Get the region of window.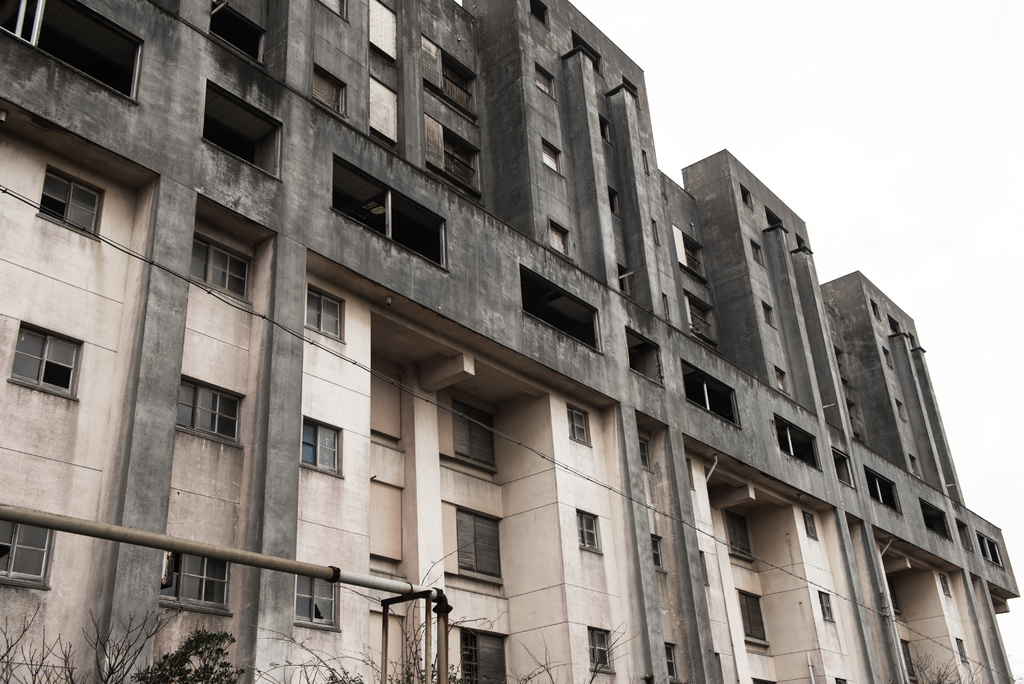
331:151:451:275.
